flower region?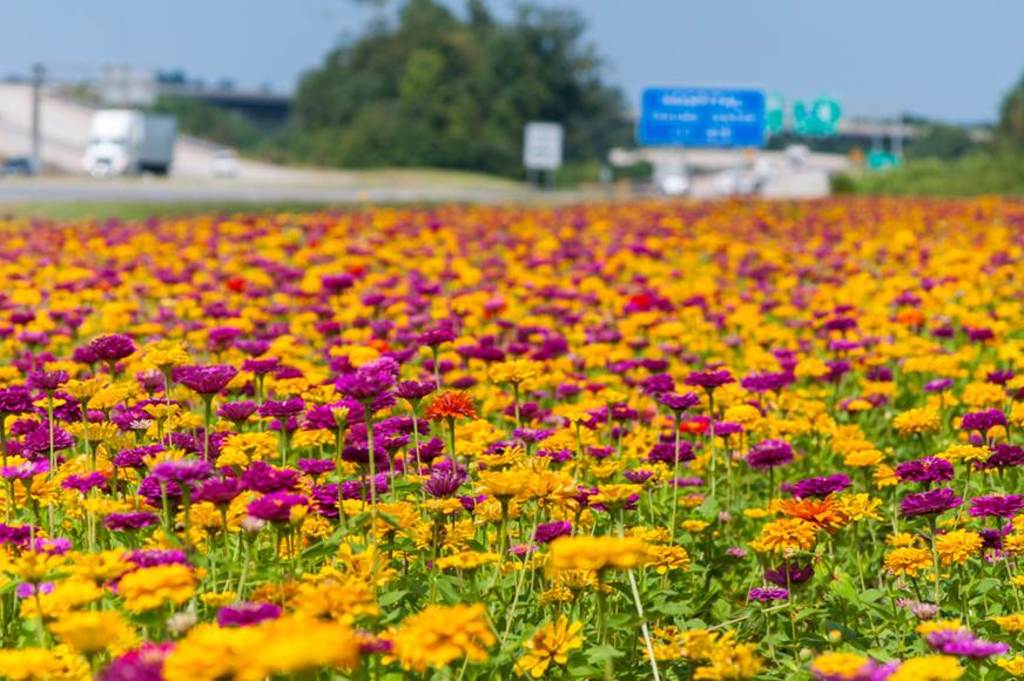
[x1=420, y1=384, x2=483, y2=439]
